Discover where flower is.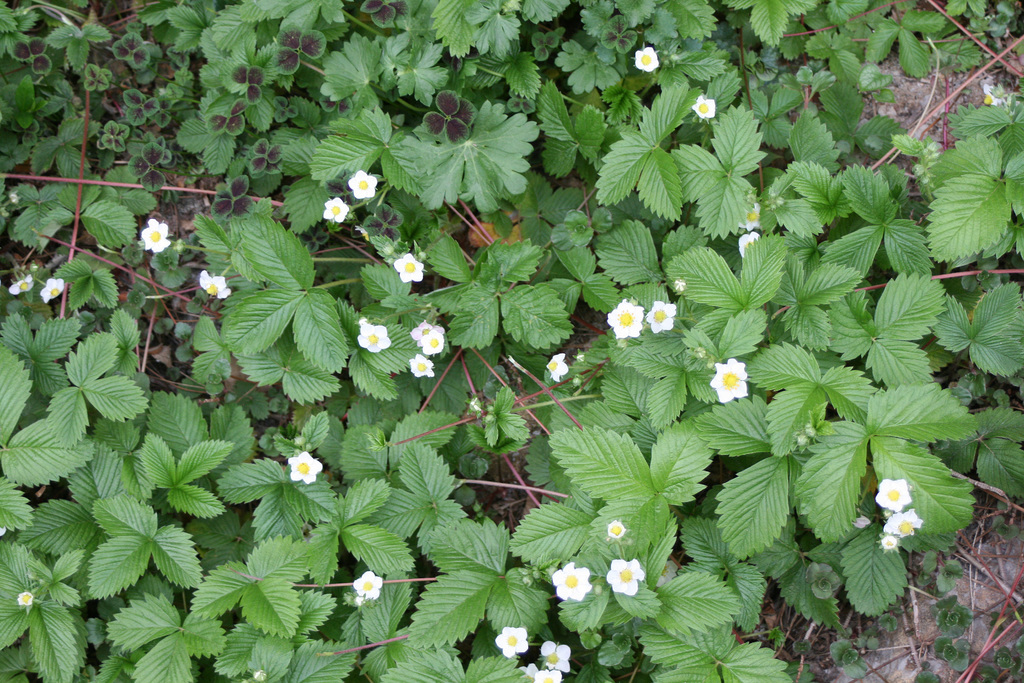
Discovered at l=33, t=274, r=67, b=298.
